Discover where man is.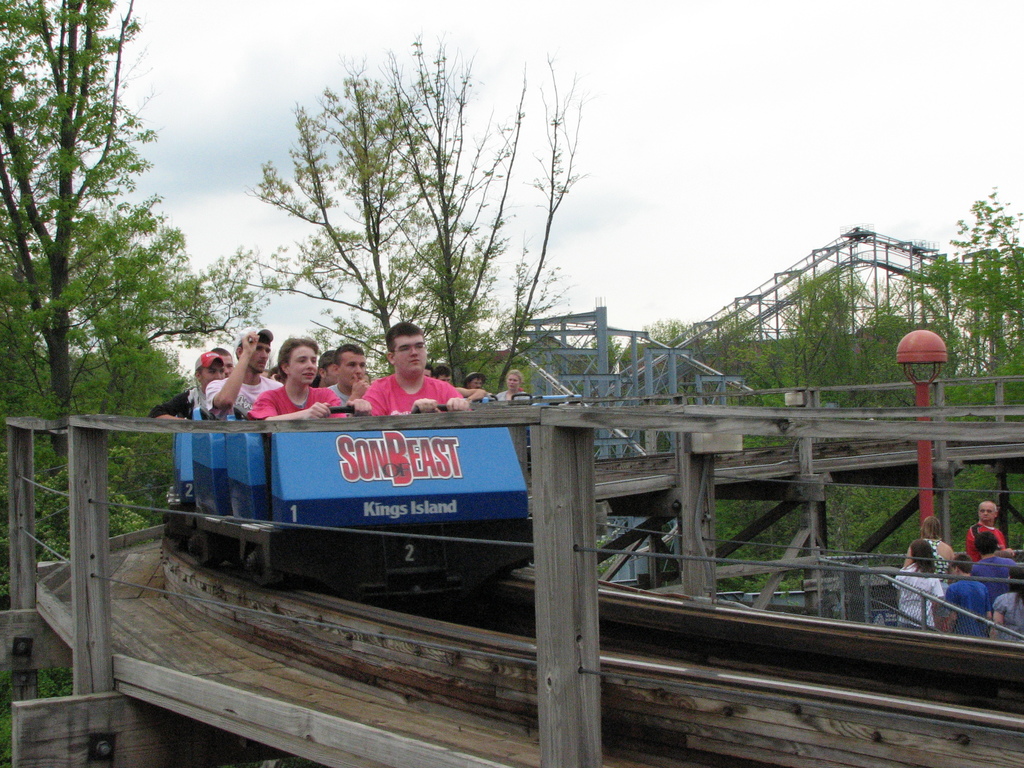
Discovered at x1=328 y1=344 x2=370 y2=403.
